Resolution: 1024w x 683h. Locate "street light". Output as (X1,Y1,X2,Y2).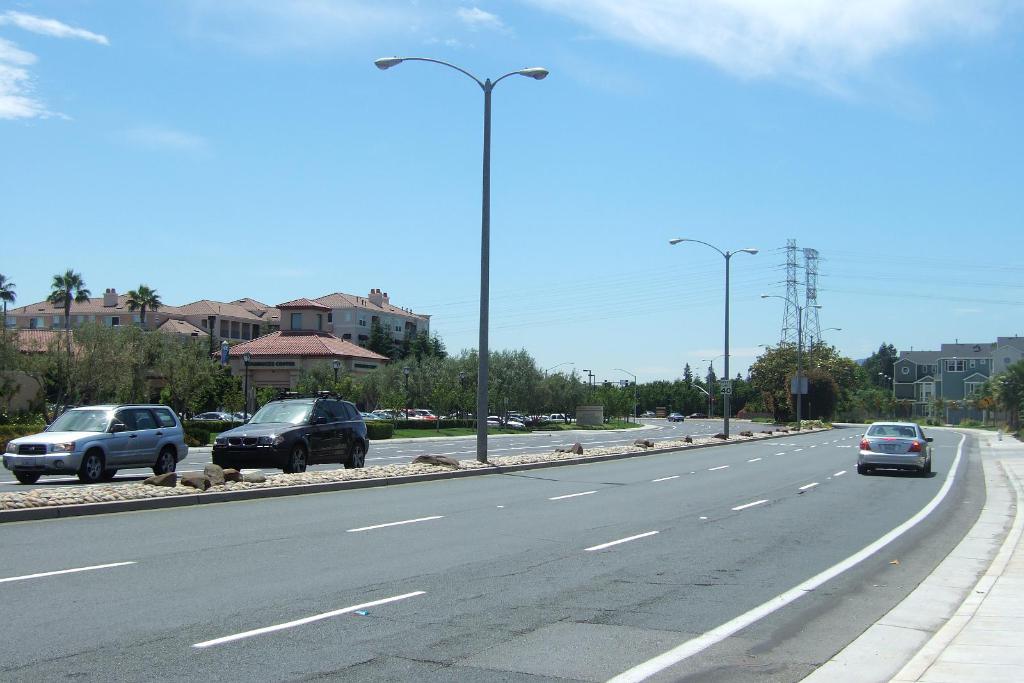
(330,356,346,391).
